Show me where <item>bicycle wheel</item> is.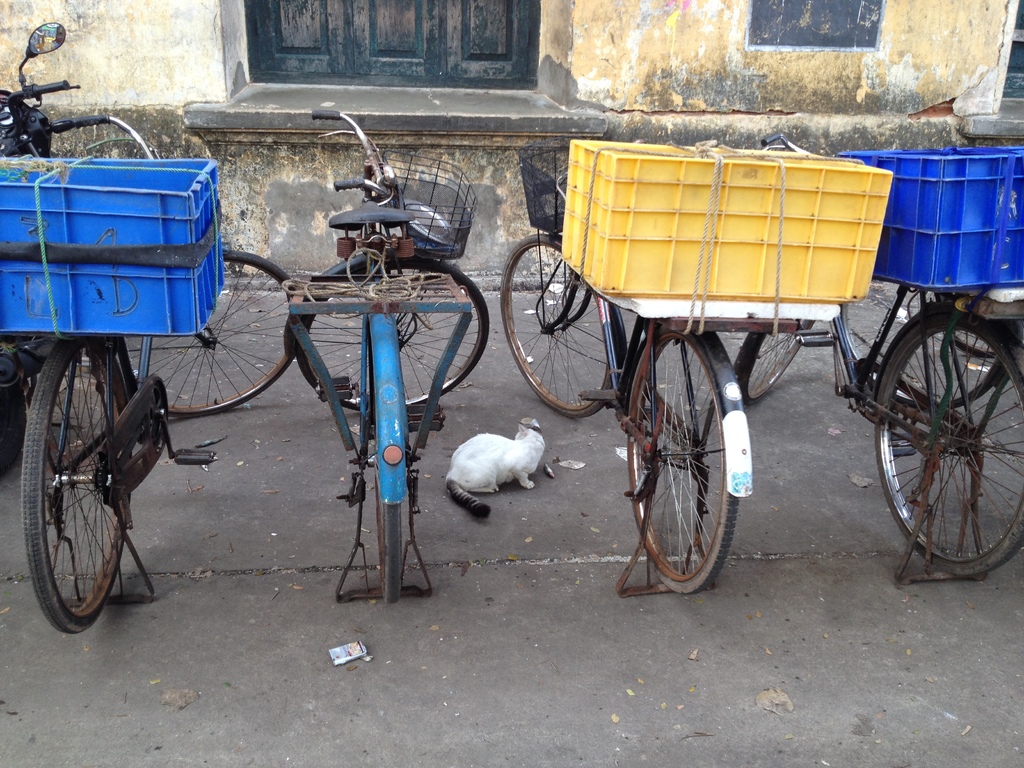
<item>bicycle wheel</item> is at {"left": 372, "top": 492, "right": 406, "bottom": 602}.
